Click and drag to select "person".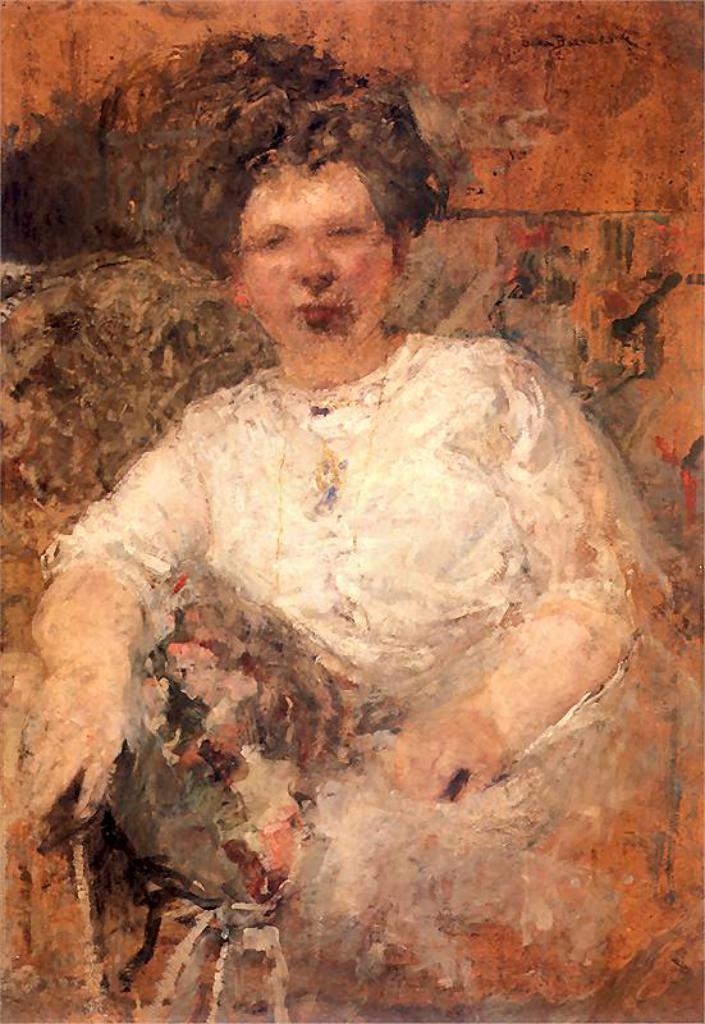
Selection: (left=15, top=77, right=674, bottom=924).
